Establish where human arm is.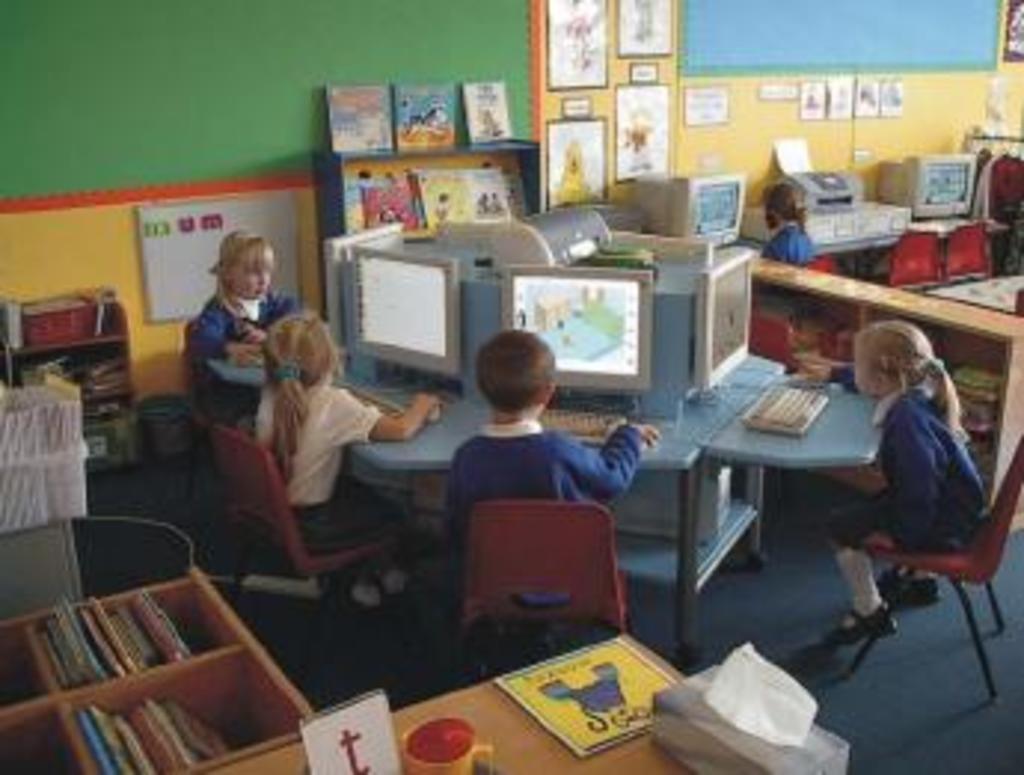
Established at region(552, 428, 662, 505).
